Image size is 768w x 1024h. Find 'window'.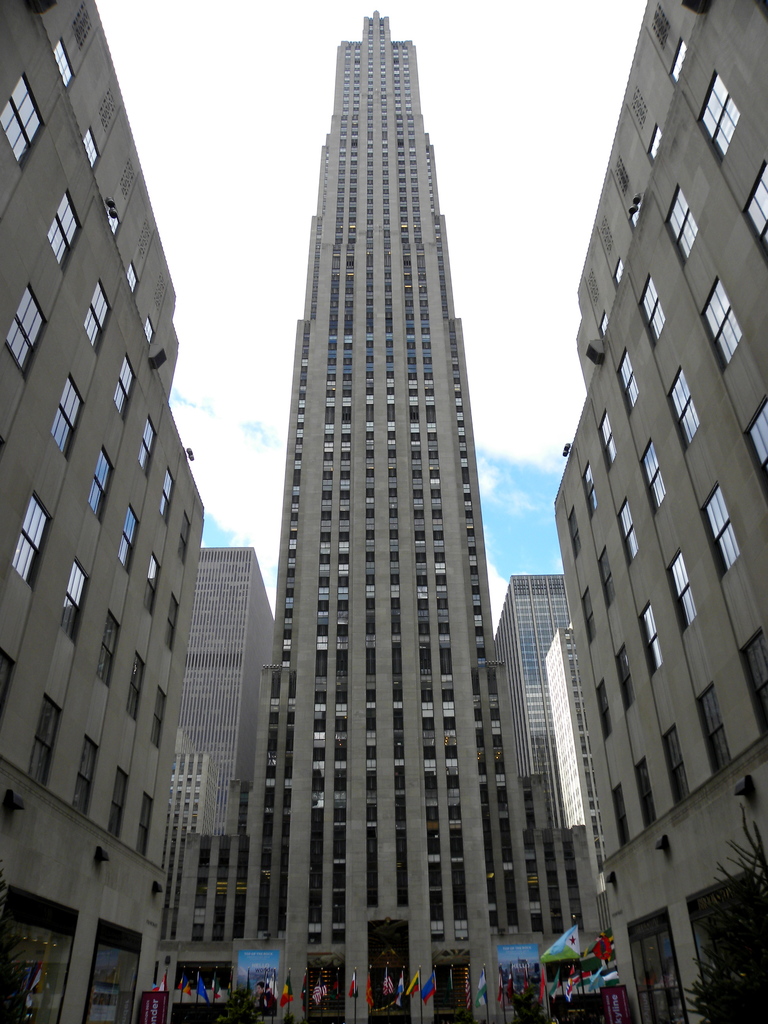
crop(0, 645, 17, 717).
